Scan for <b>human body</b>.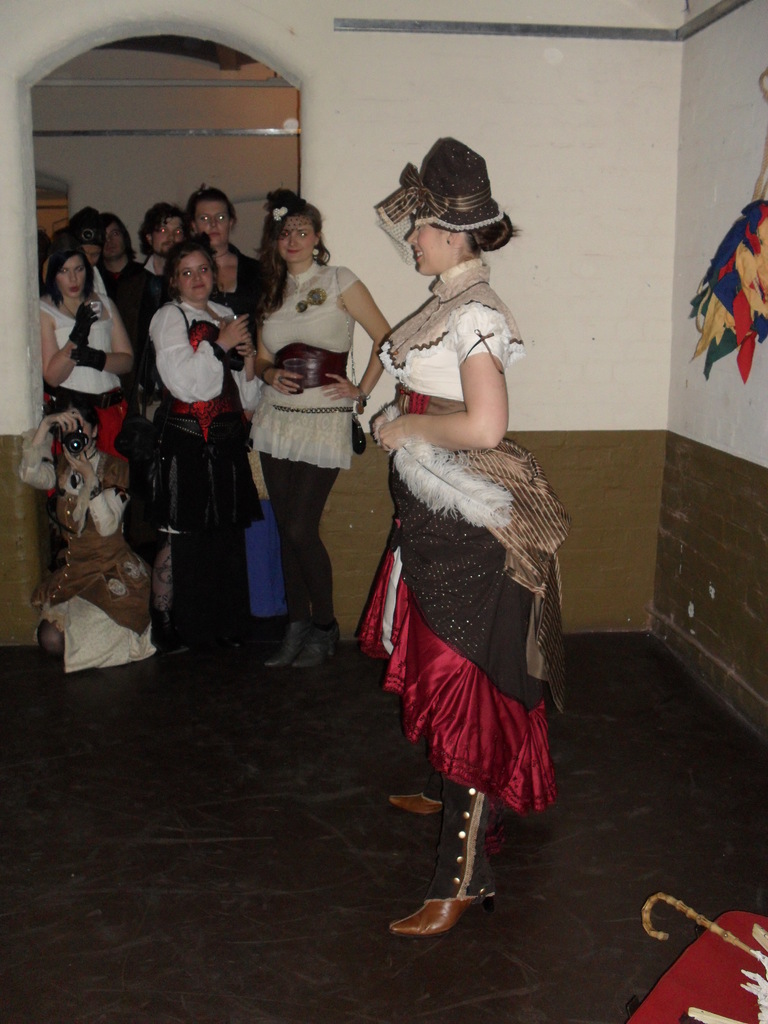
Scan result: <region>131, 188, 186, 309</region>.
